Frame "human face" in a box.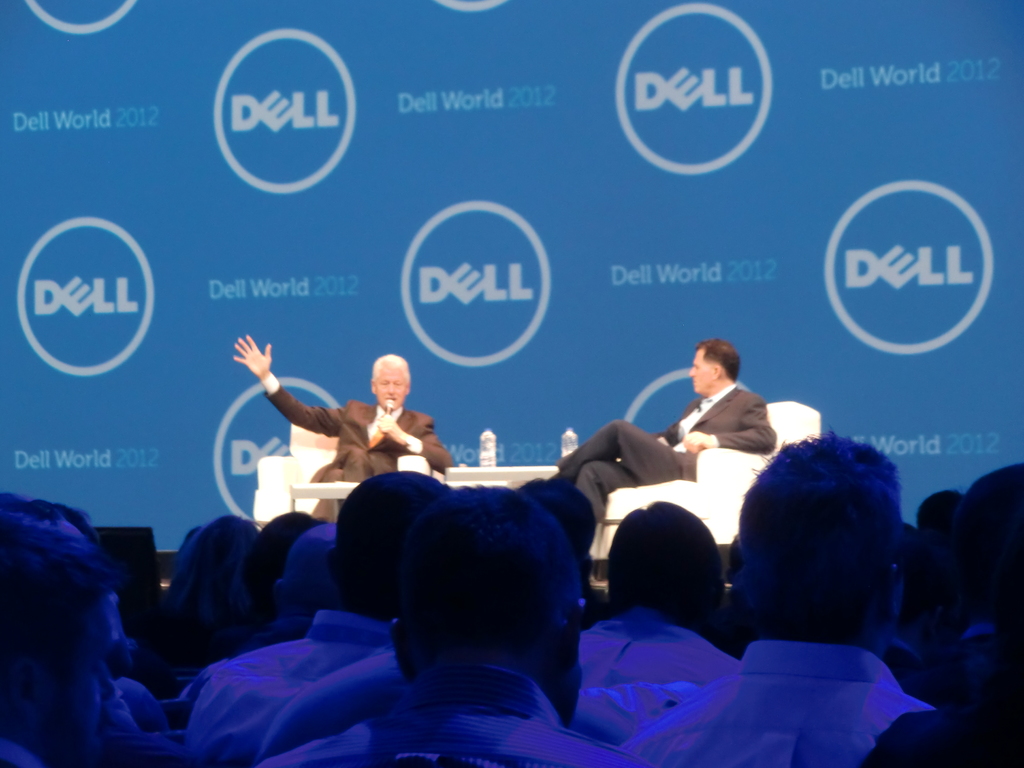
689, 353, 714, 395.
